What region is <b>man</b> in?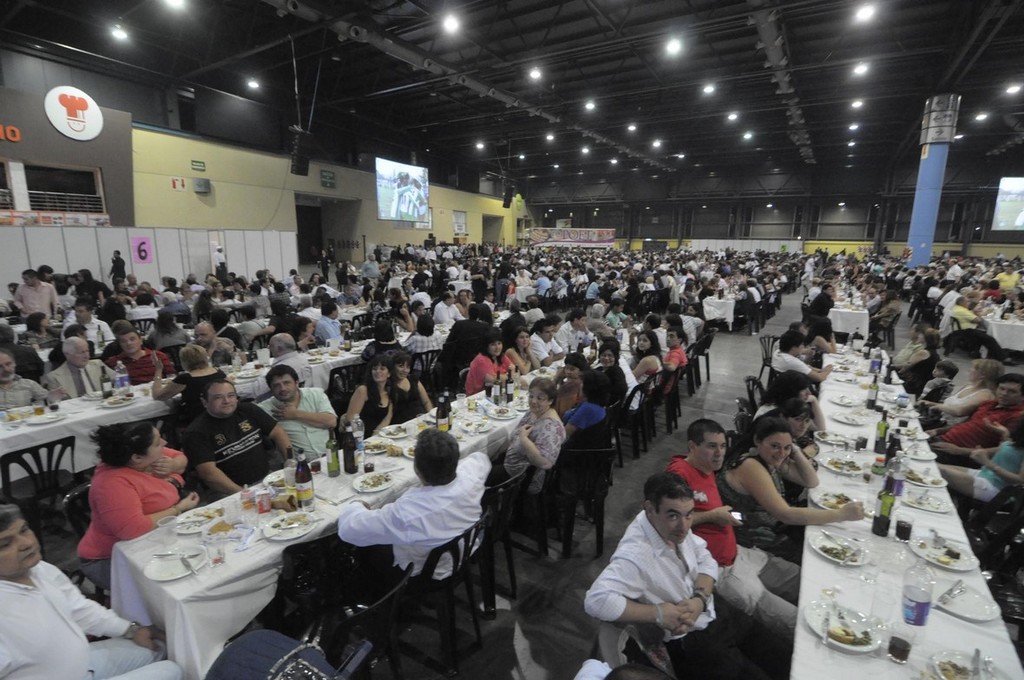
bbox=(332, 428, 485, 583).
